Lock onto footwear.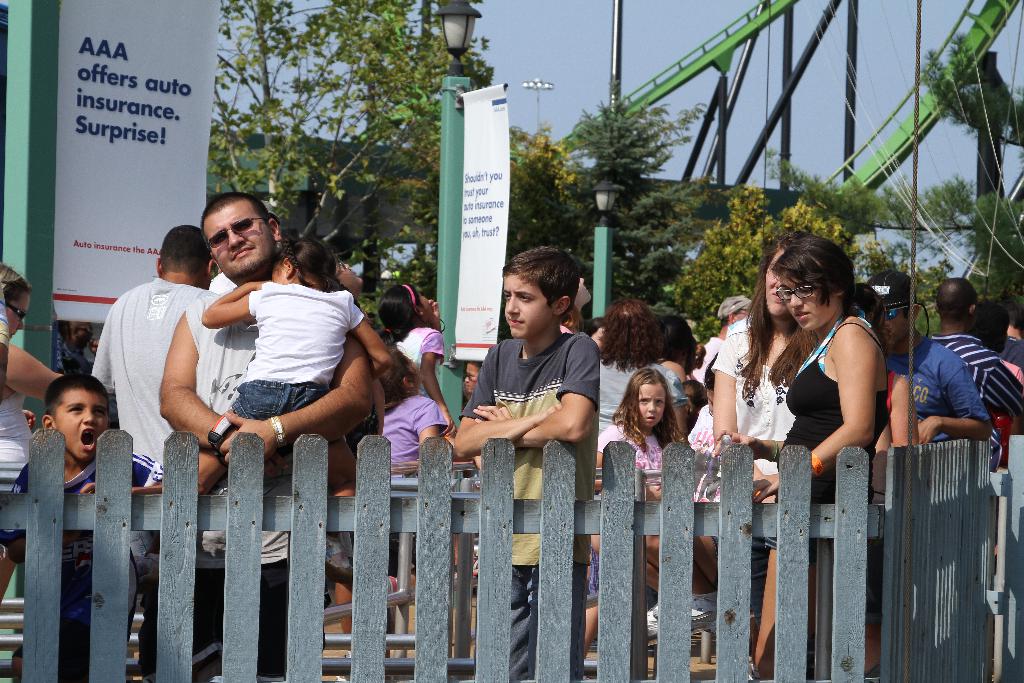
Locked: region(328, 537, 354, 583).
